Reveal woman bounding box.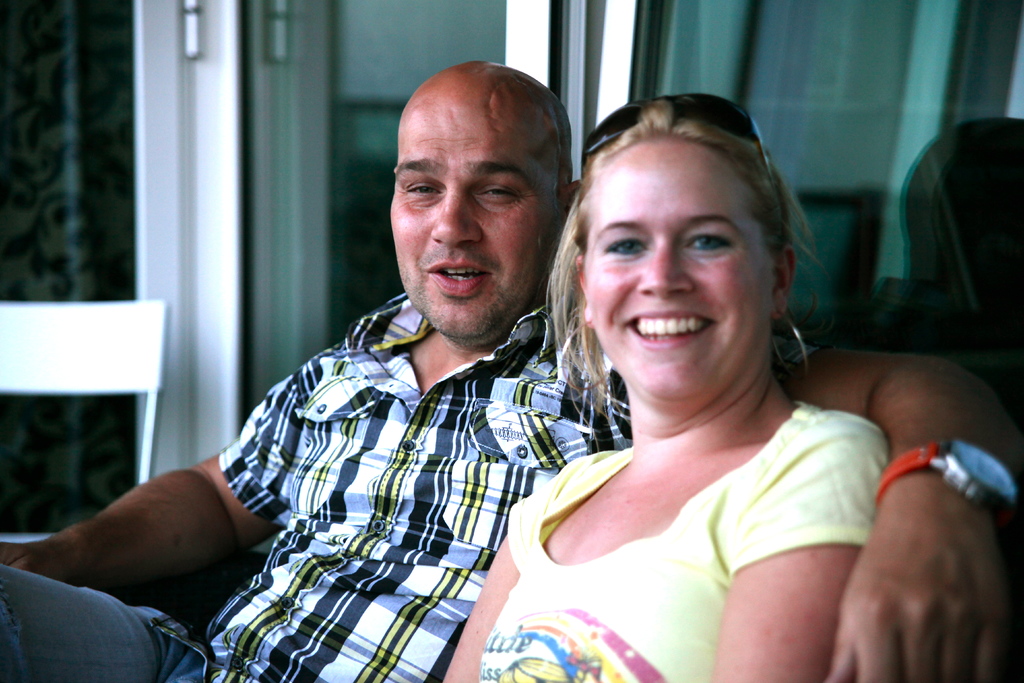
Revealed: box=[458, 90, 968, 672].
